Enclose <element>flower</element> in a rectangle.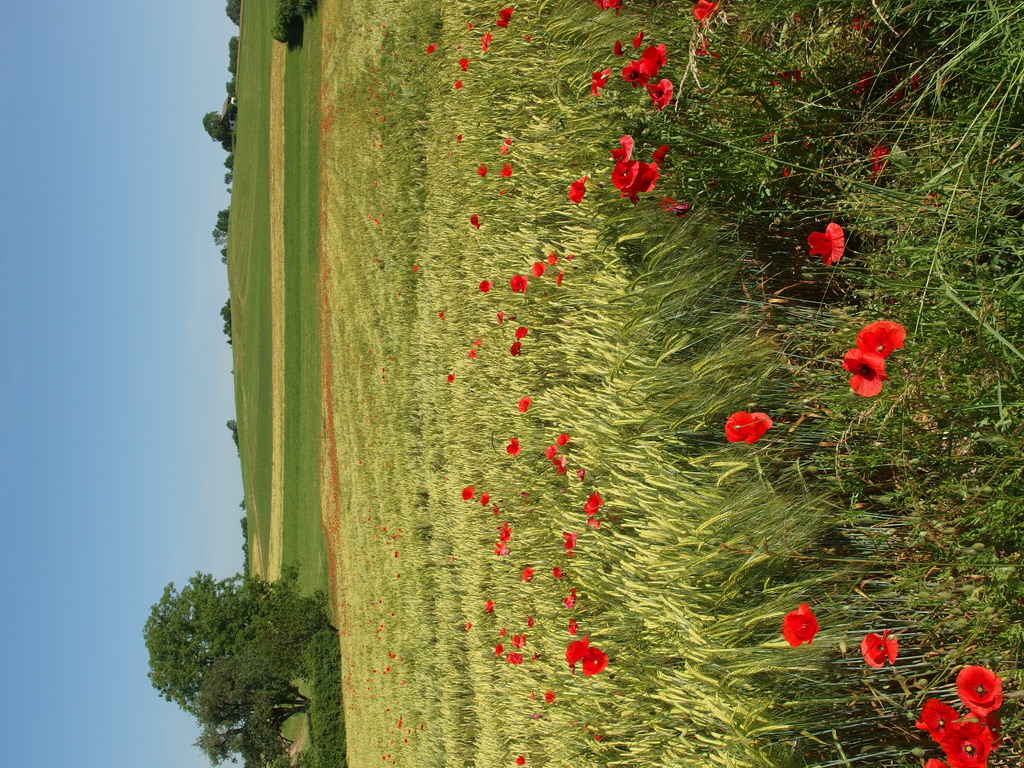
box(957, 659, 999, 716).
